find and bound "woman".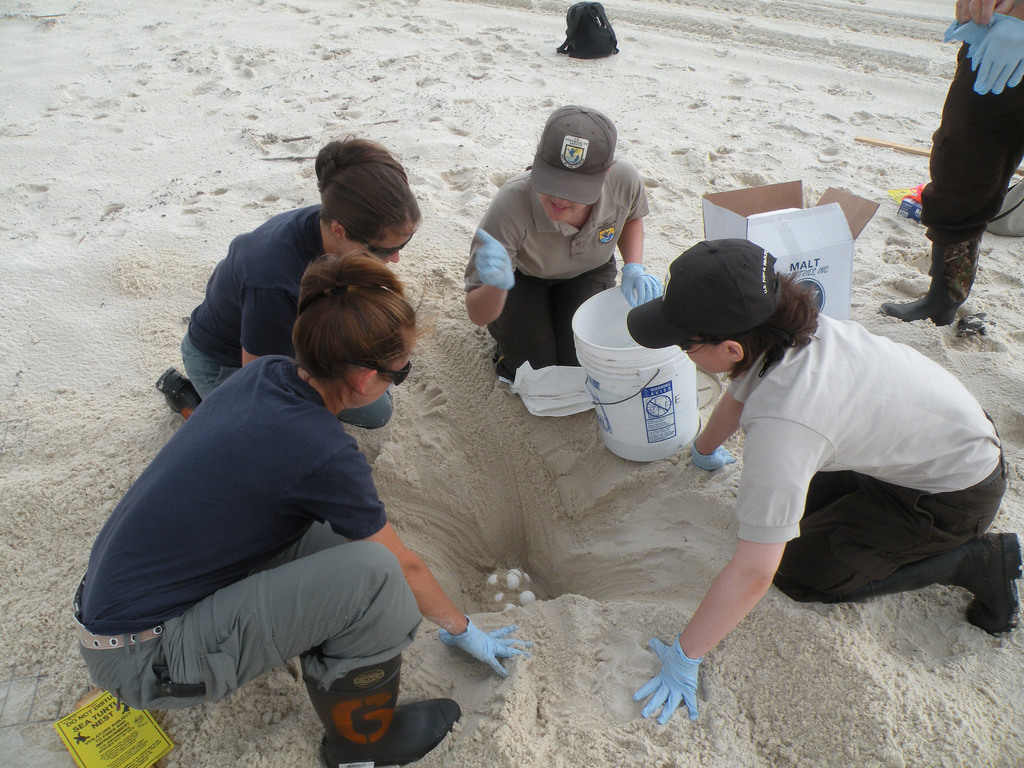
Bound: x1=626 y1=234 x2=1023 y2=728.
